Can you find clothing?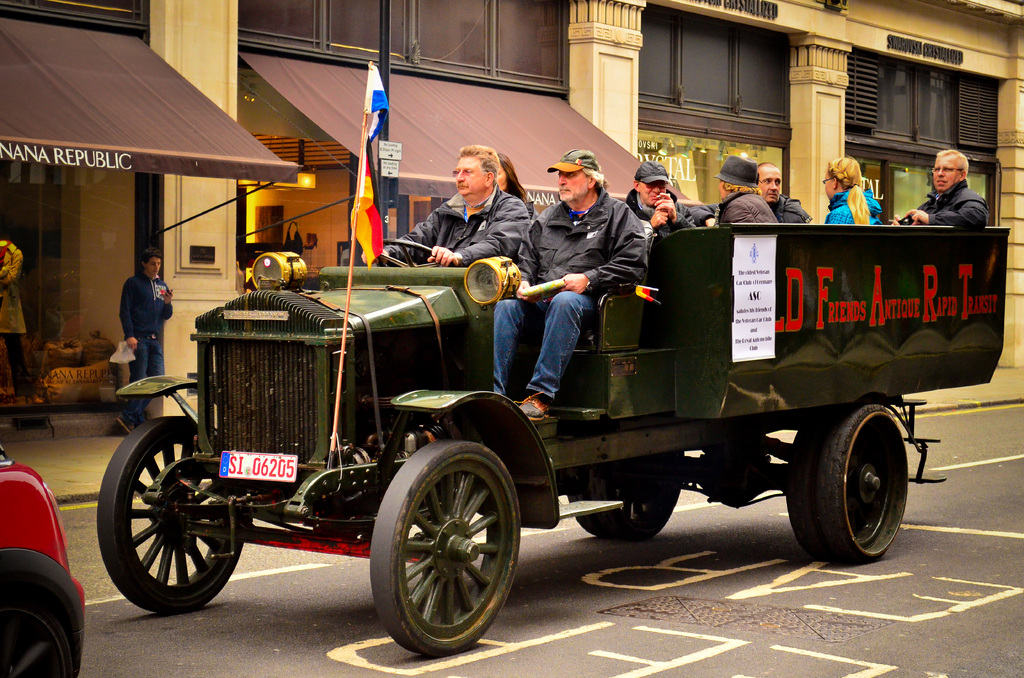
Yes, bounding box: 490:185:652:391.
